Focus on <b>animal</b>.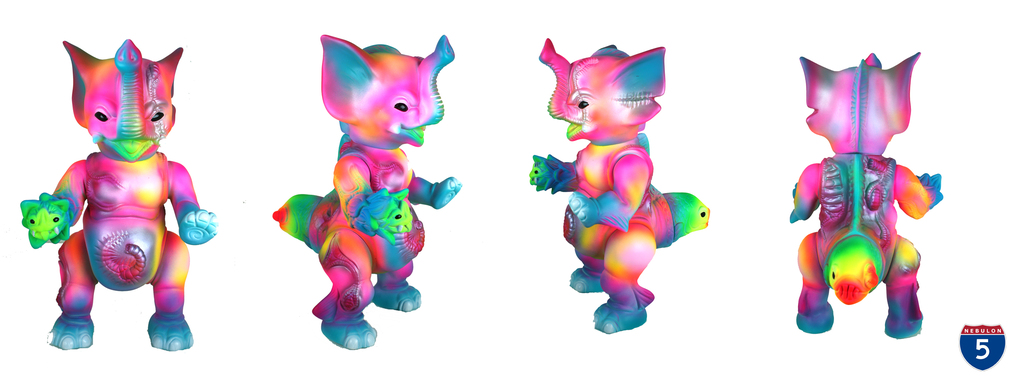
Focused at {"x1": 520, "y1": 29, "x2": 716, "y2": 346}.
